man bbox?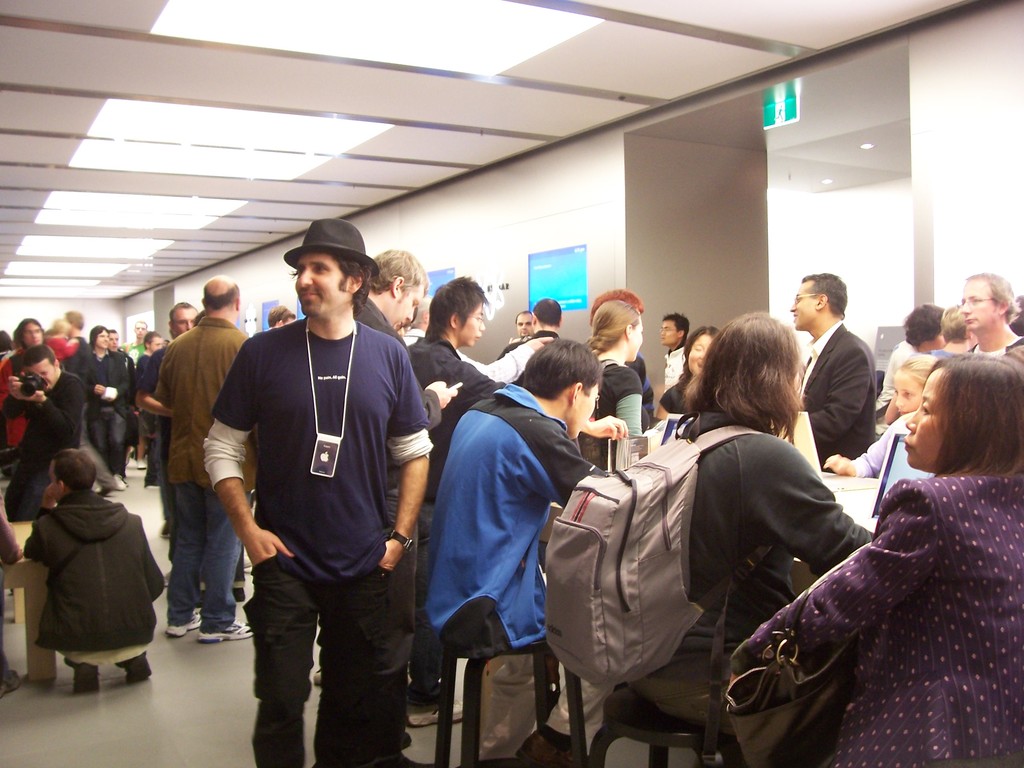
<region>132, 331, 161, 484</region>
